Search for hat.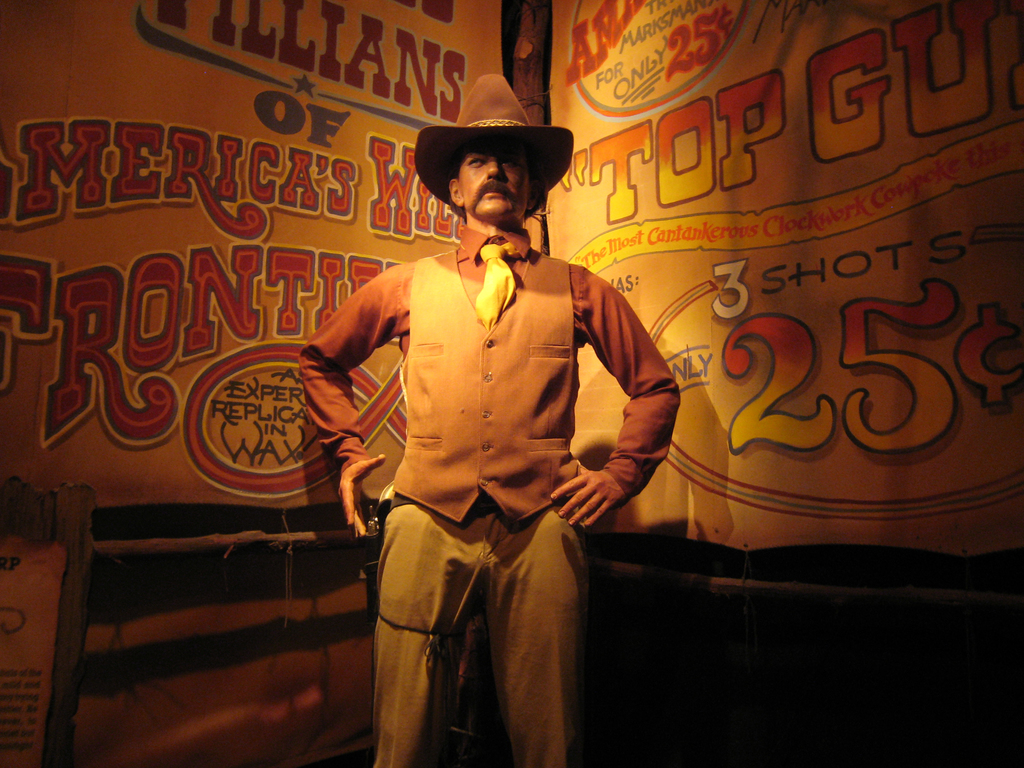
Found at 412,70,578,205.
